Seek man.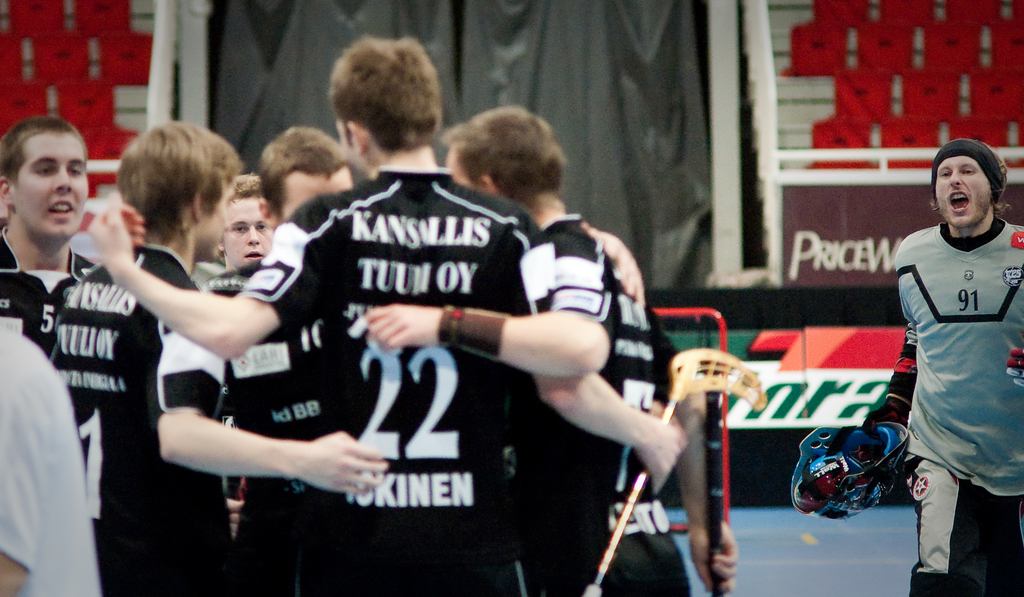
<region>216, 173, 278, 539</region>.
